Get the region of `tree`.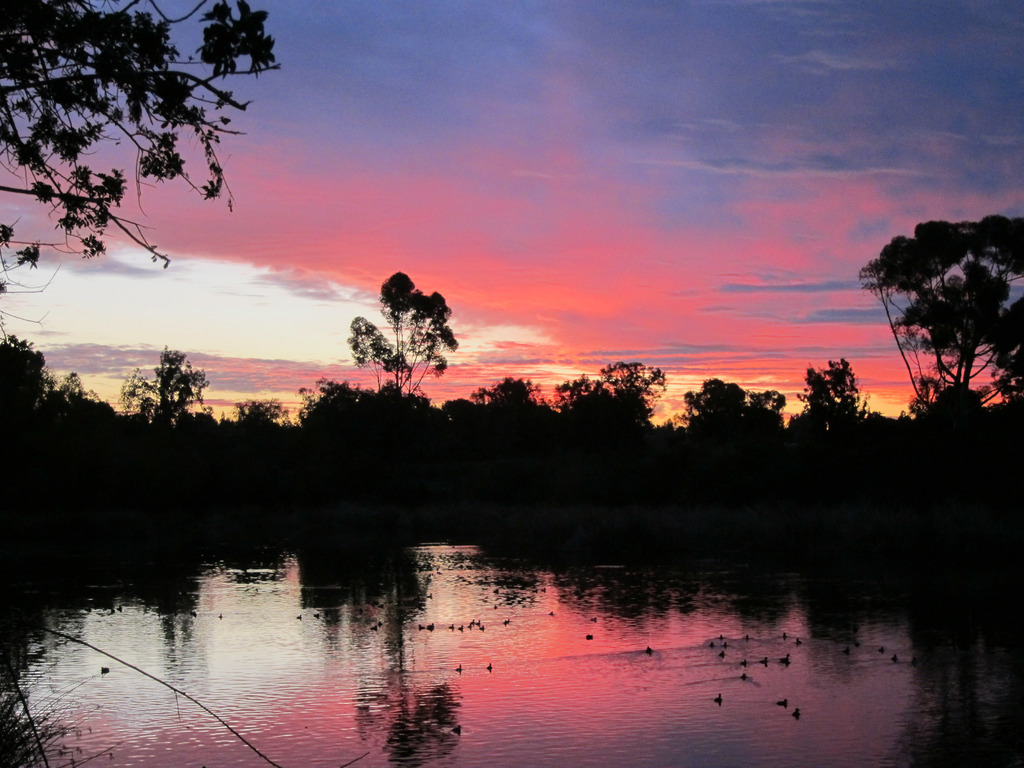
{"left": 345, "top": 267, "right": 454, "bottom": 415}.
